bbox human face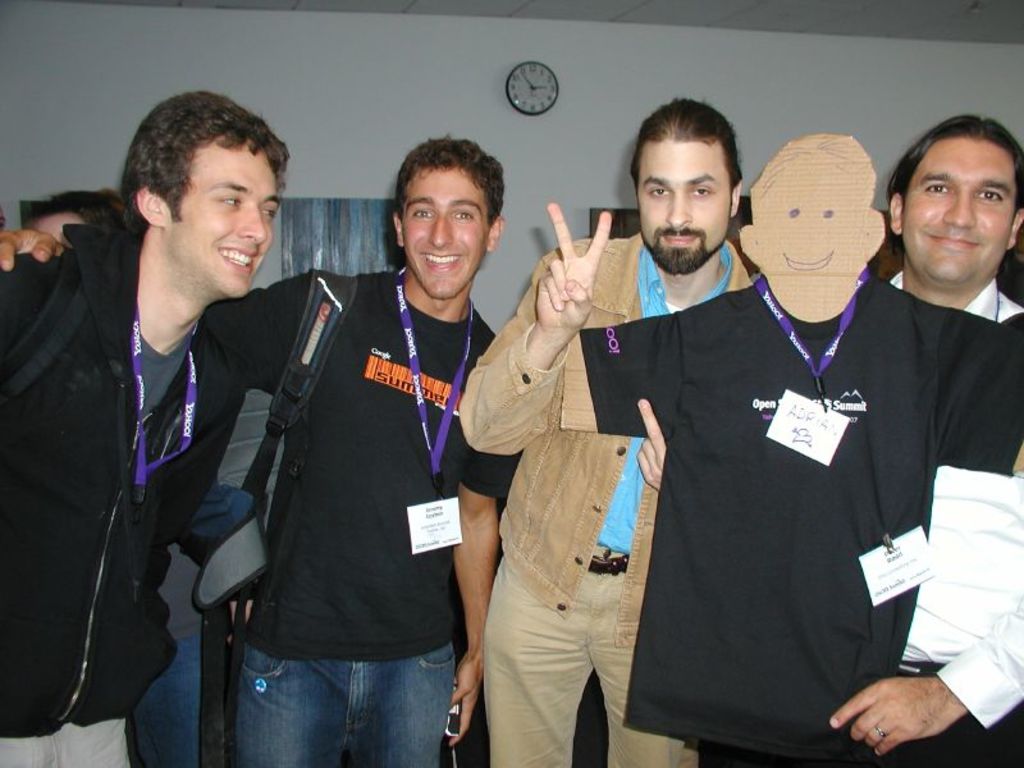
900, 137, 1015, 285
